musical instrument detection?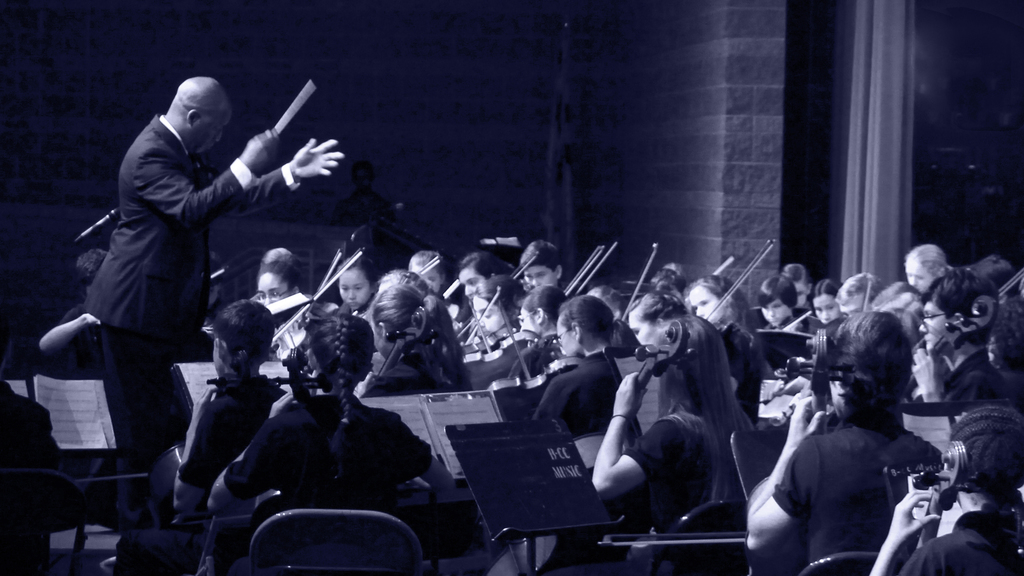
(x1=139, y1=343, x2=280, y2=540)
